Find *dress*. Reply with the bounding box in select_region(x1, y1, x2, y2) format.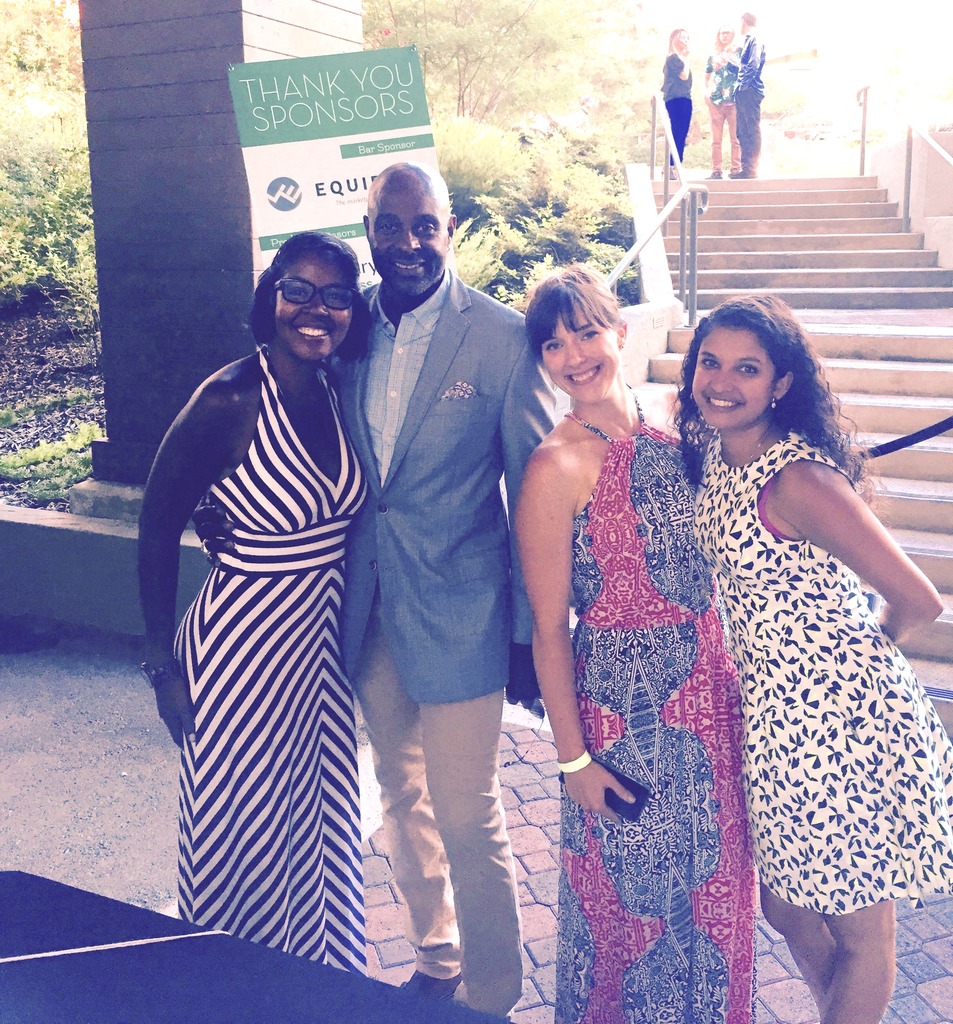
select_region(550, 406, 760, 1023).
